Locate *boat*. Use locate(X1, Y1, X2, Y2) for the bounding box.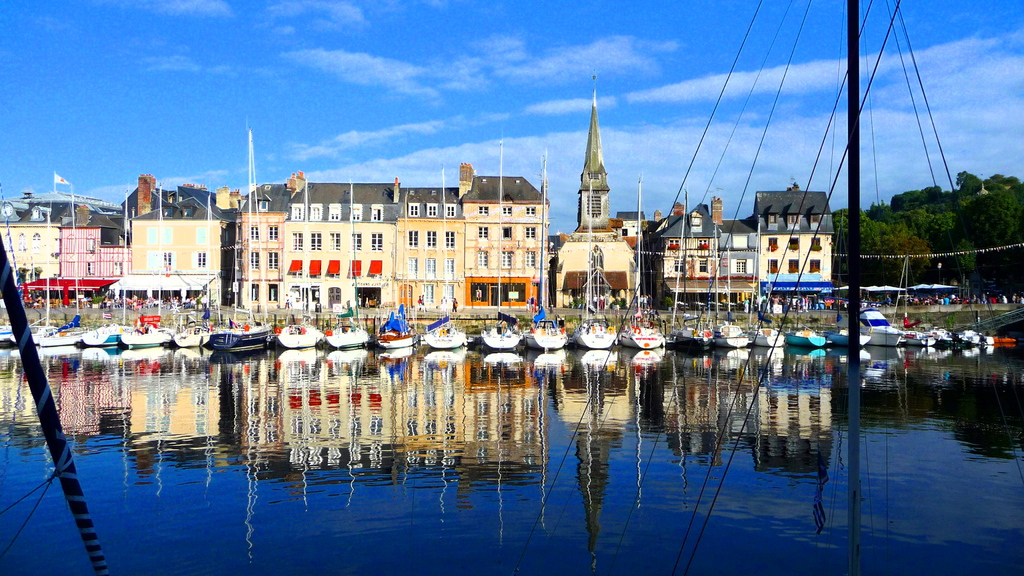
locate(14, 326, 43, 346).
